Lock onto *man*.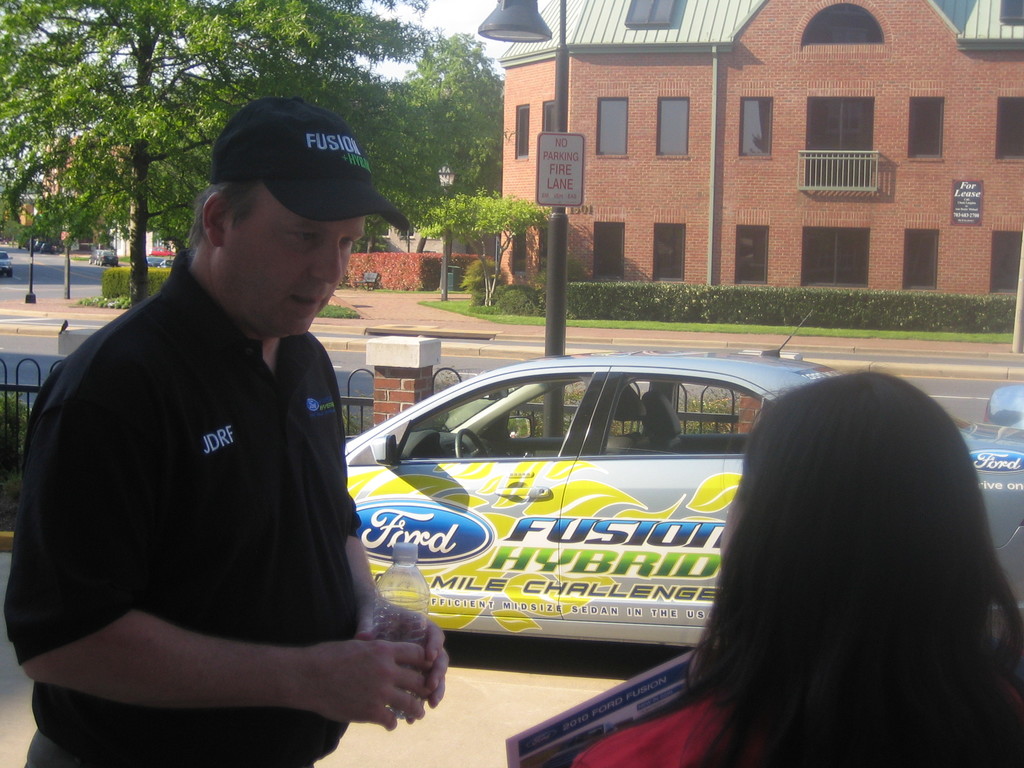
Locked: detection(8, 95, 463, 767).
